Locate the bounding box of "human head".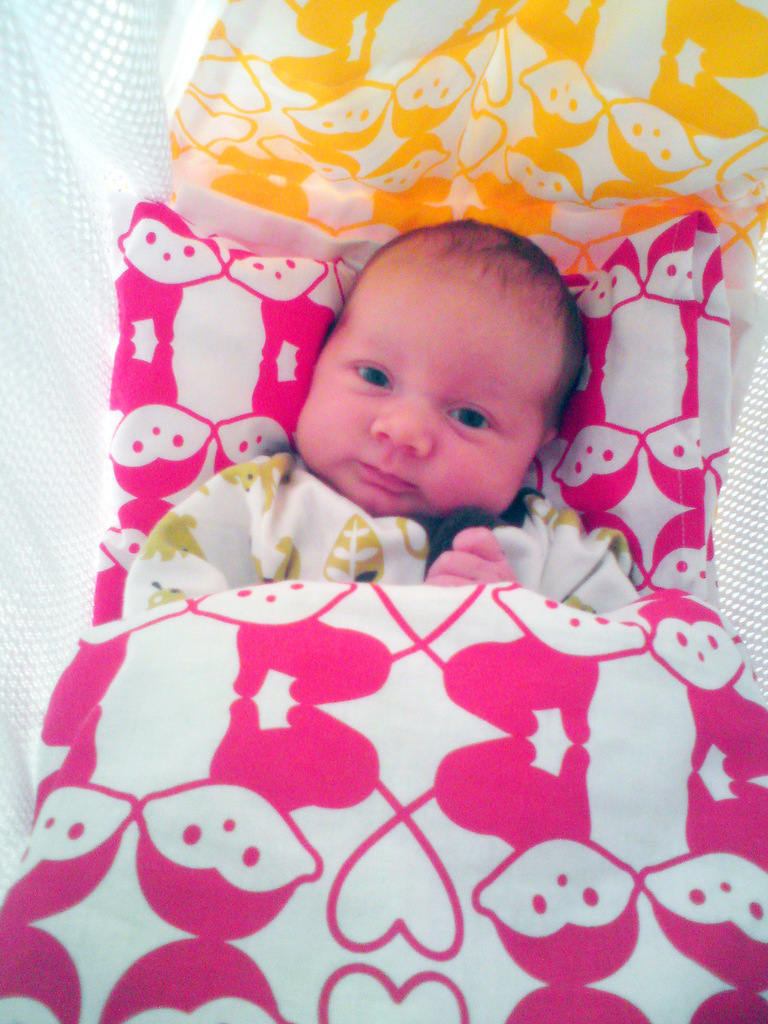
Bounding box: box=[284, 224, 600, 495].
